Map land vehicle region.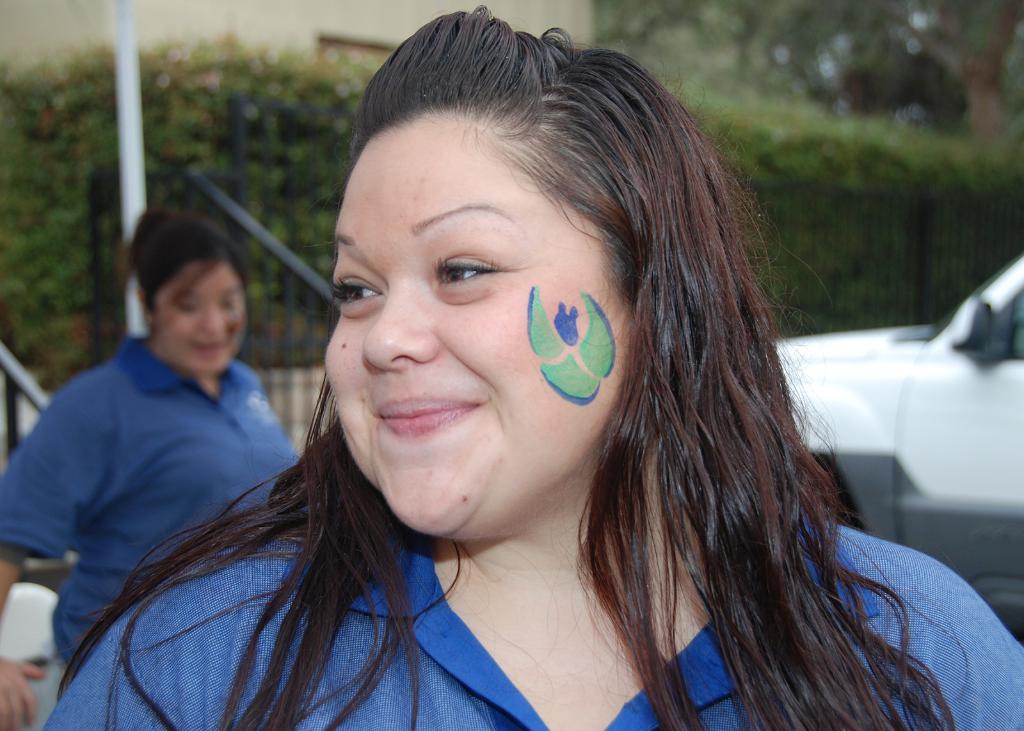
Mapped to region(775, 257, 1023, 628).
